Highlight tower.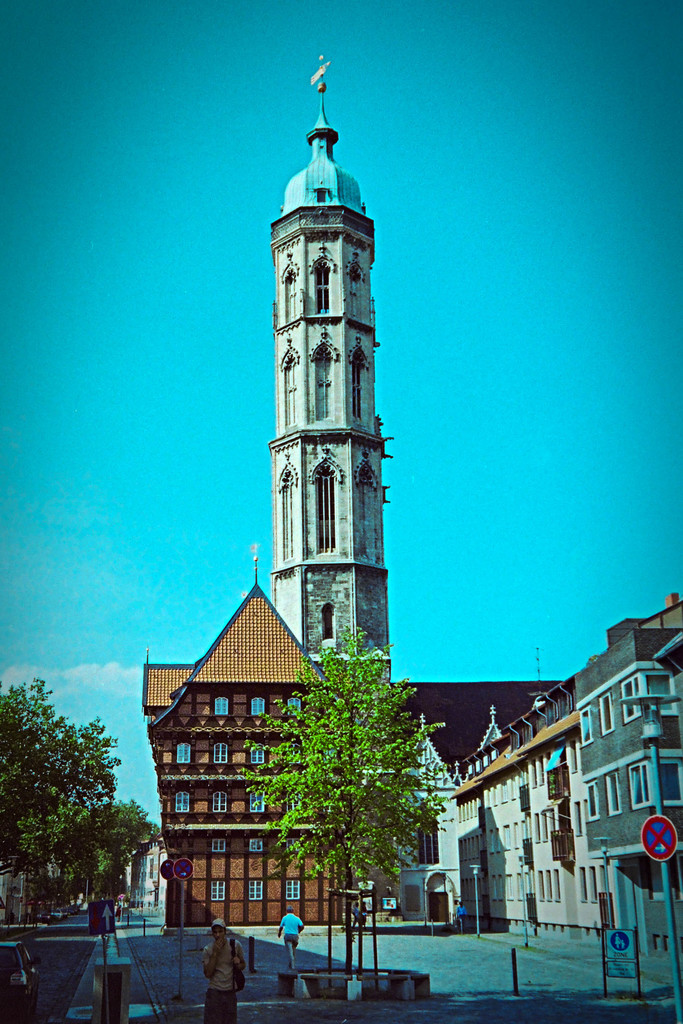
Highlighted region: pyautogui.locateOnScreen(266, 41, 395, 654).
